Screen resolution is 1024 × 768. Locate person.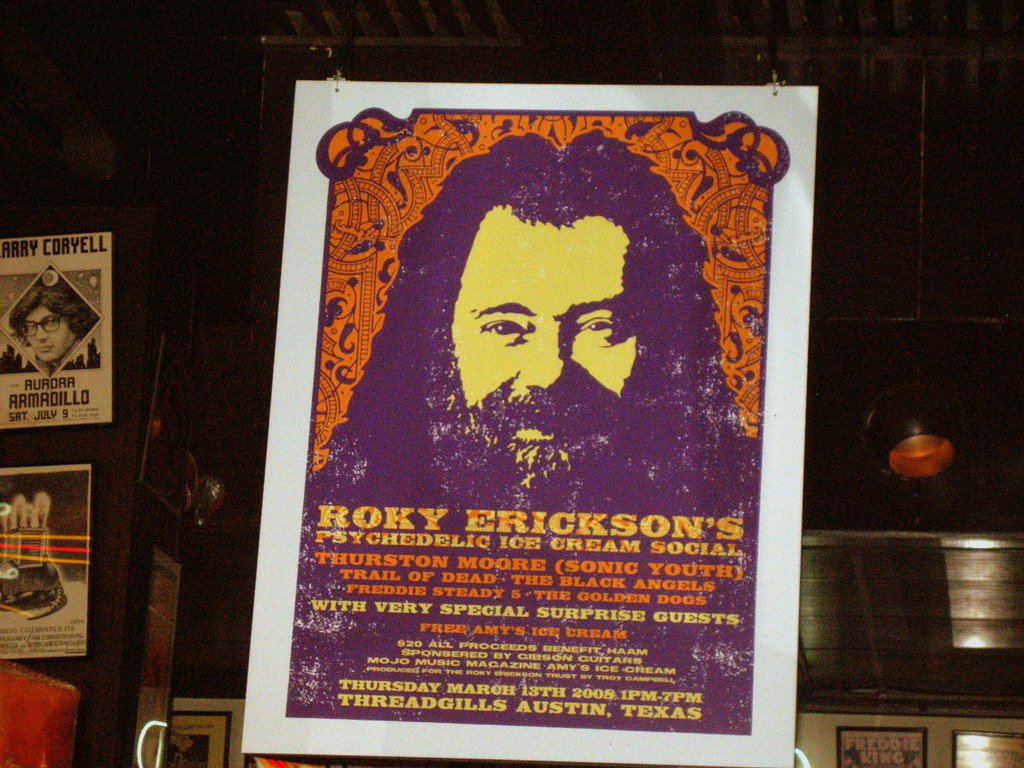
detection(309, 131, 760, 728).
